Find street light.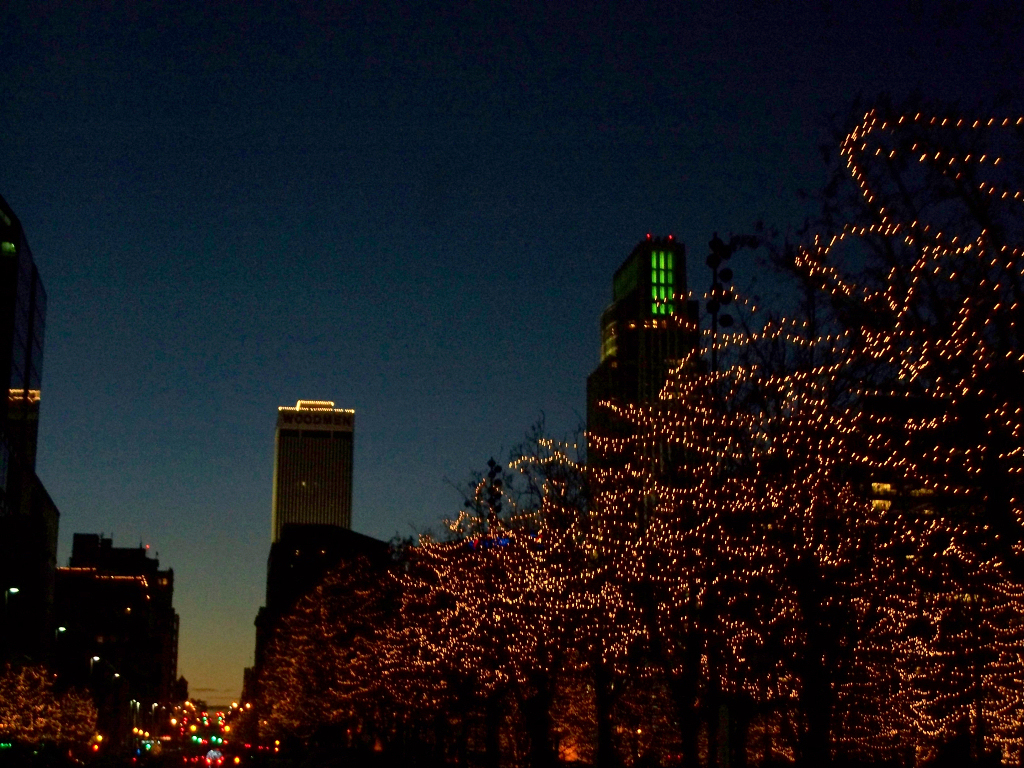
{"left": 0, "top": 581, "right": 16, "bottom": 607}.
